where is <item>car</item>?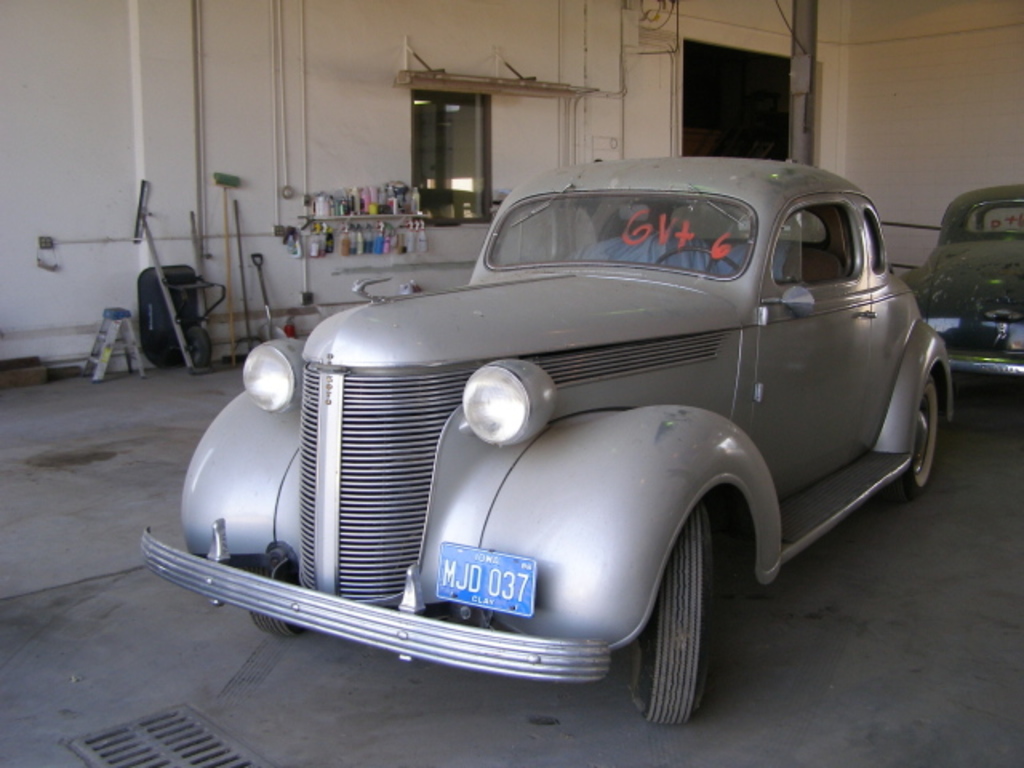
<bbox>138, 157, 950, 730</bbox>.
